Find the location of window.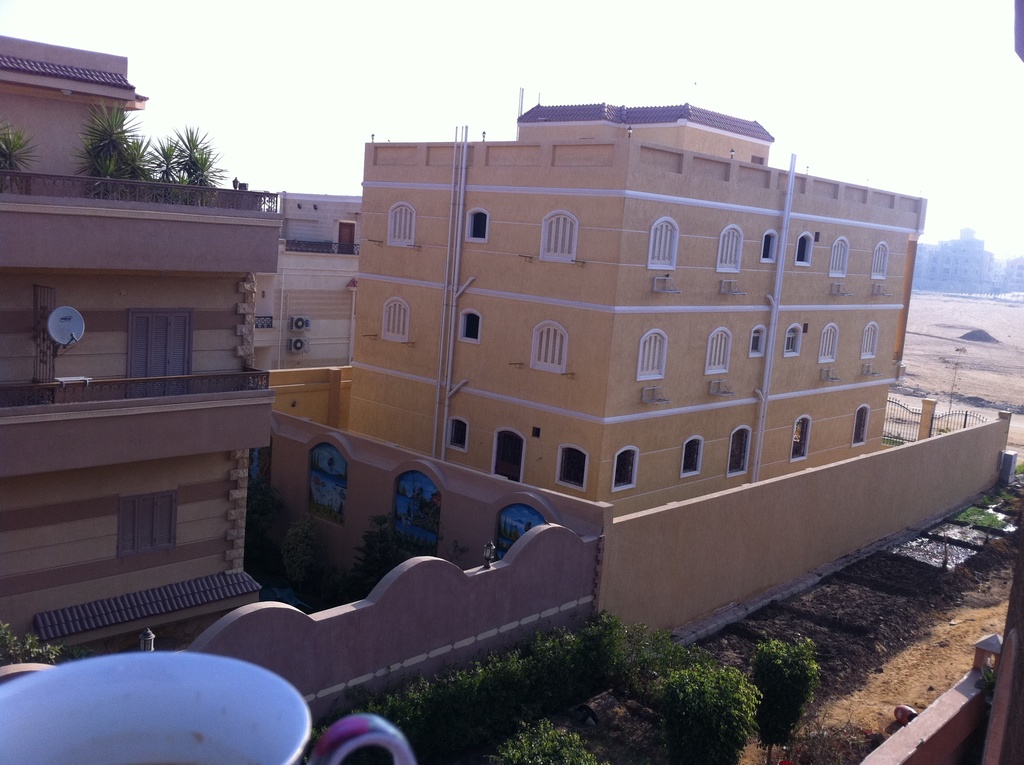
Location: box=[532, 324, 566, 370].
